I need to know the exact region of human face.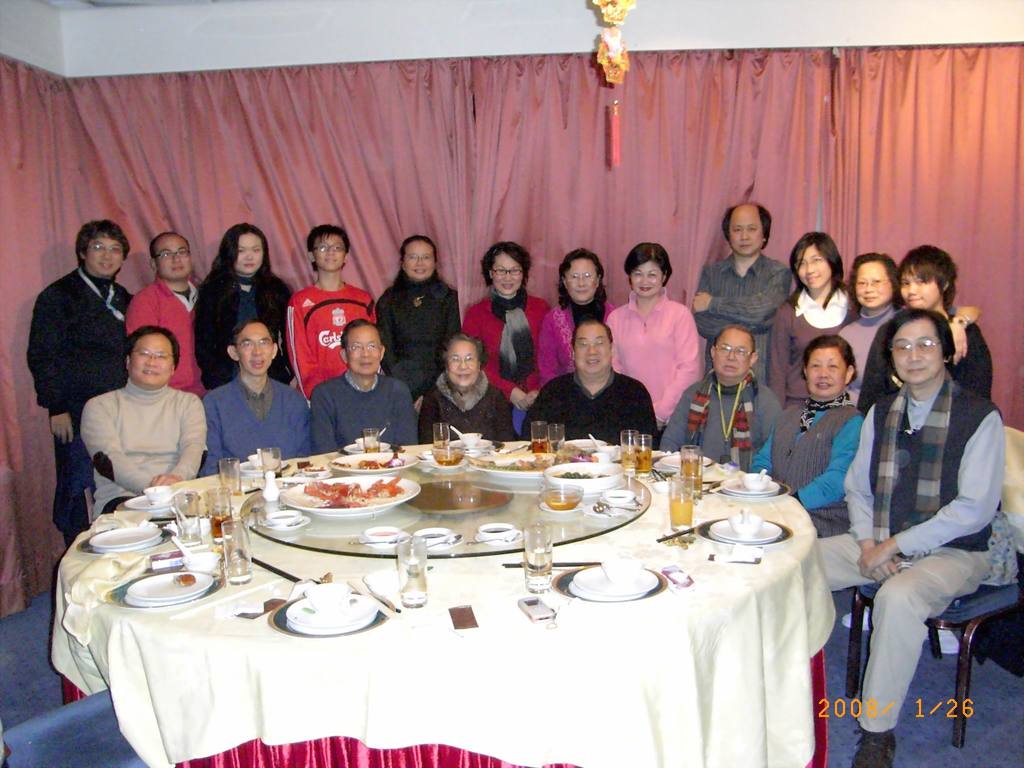
Region: pyautogui.locateOnScreen(900, 265, 943, 311).
